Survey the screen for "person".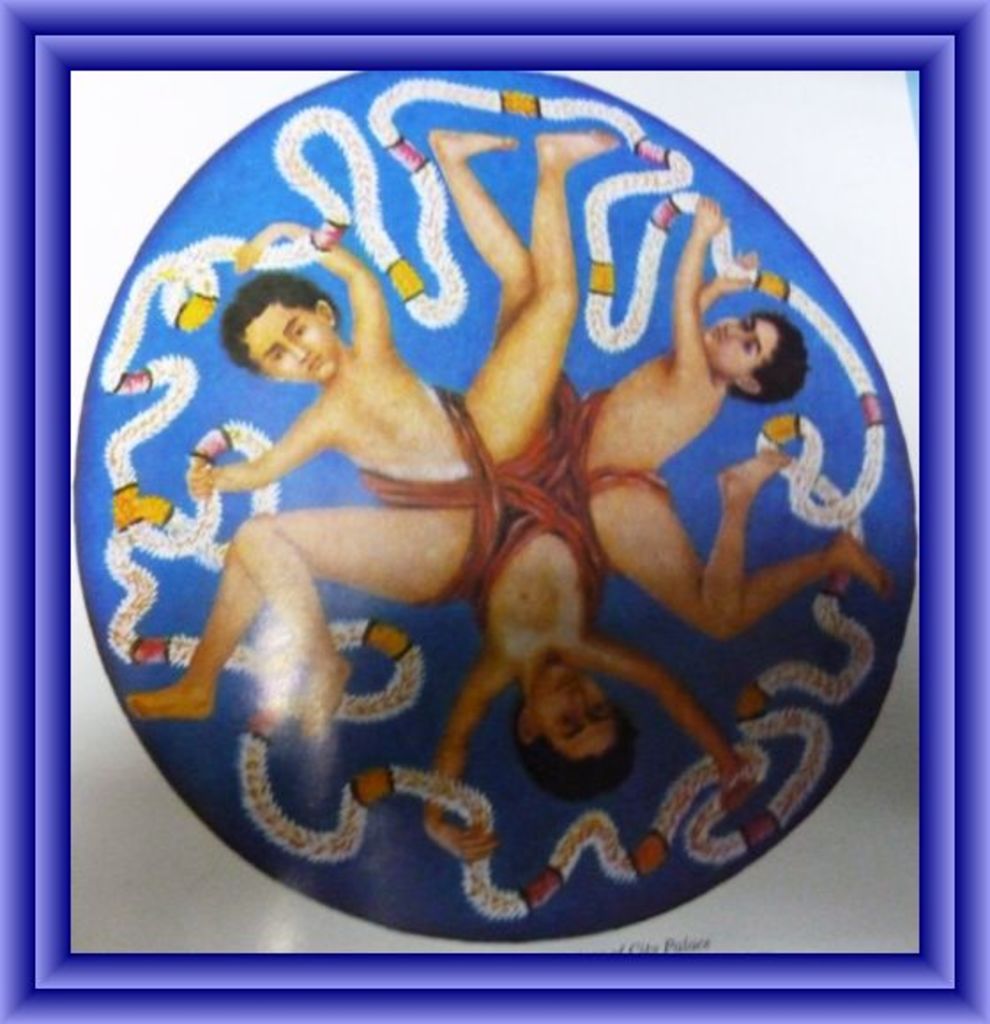
Survey found: {"x1": 408, "y1": 127, "x2": 751, "y2": 860}.
